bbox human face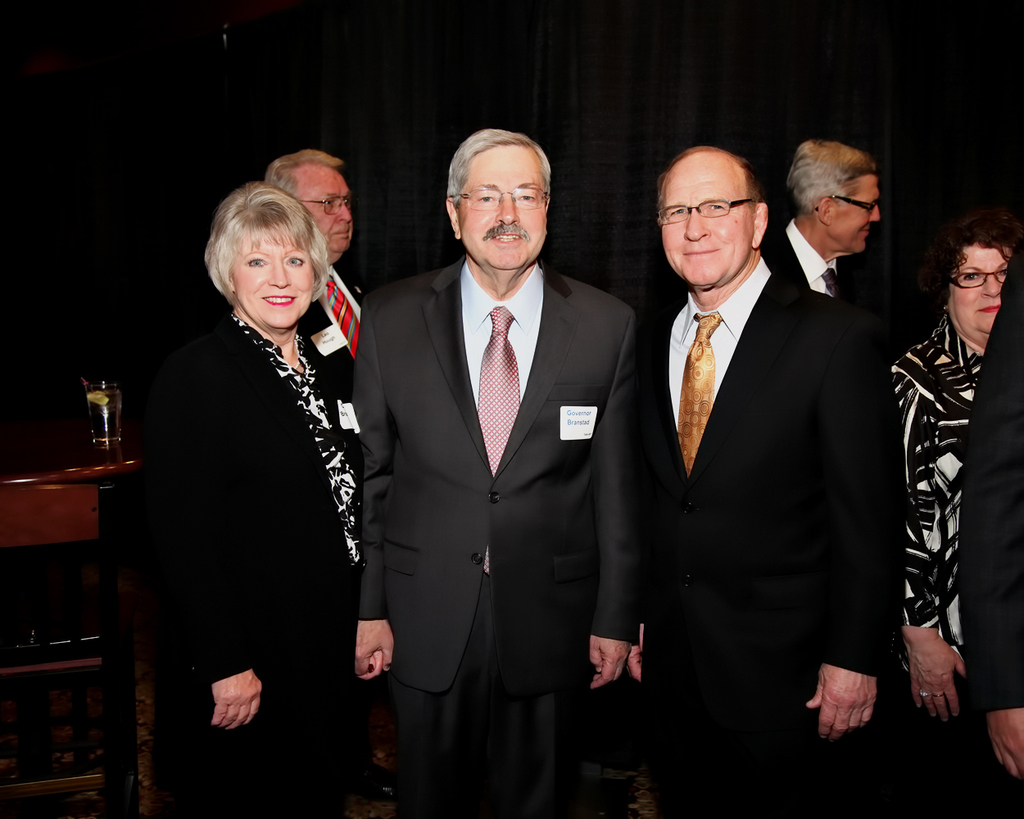
(left=459, top=143, right=546, bottom=268)
